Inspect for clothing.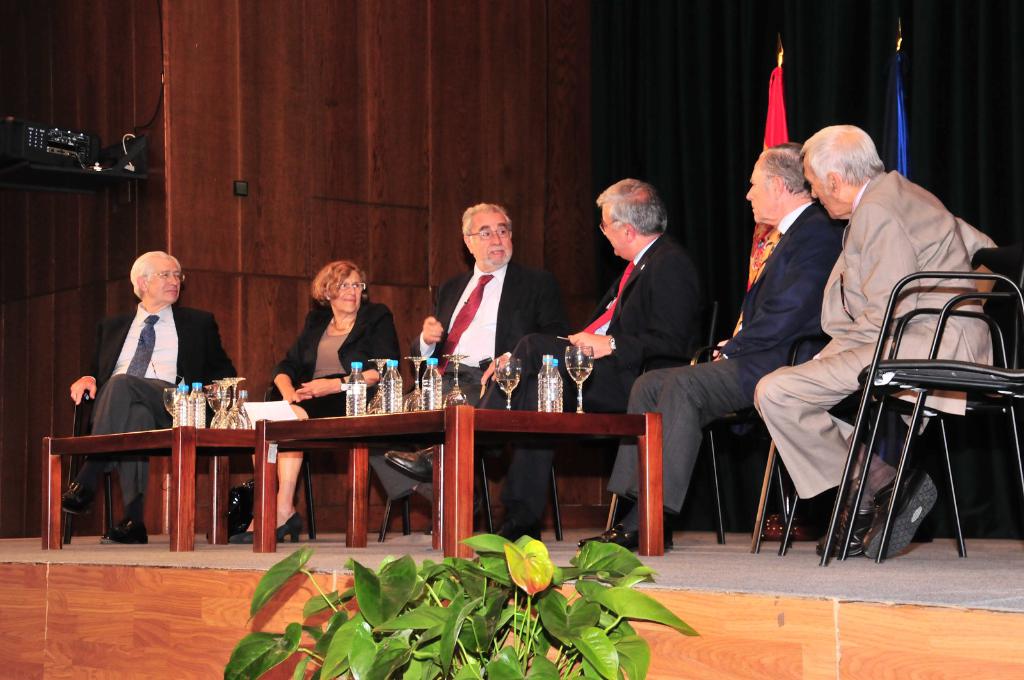
Inspection: rect(70, 308, 232, 526).
